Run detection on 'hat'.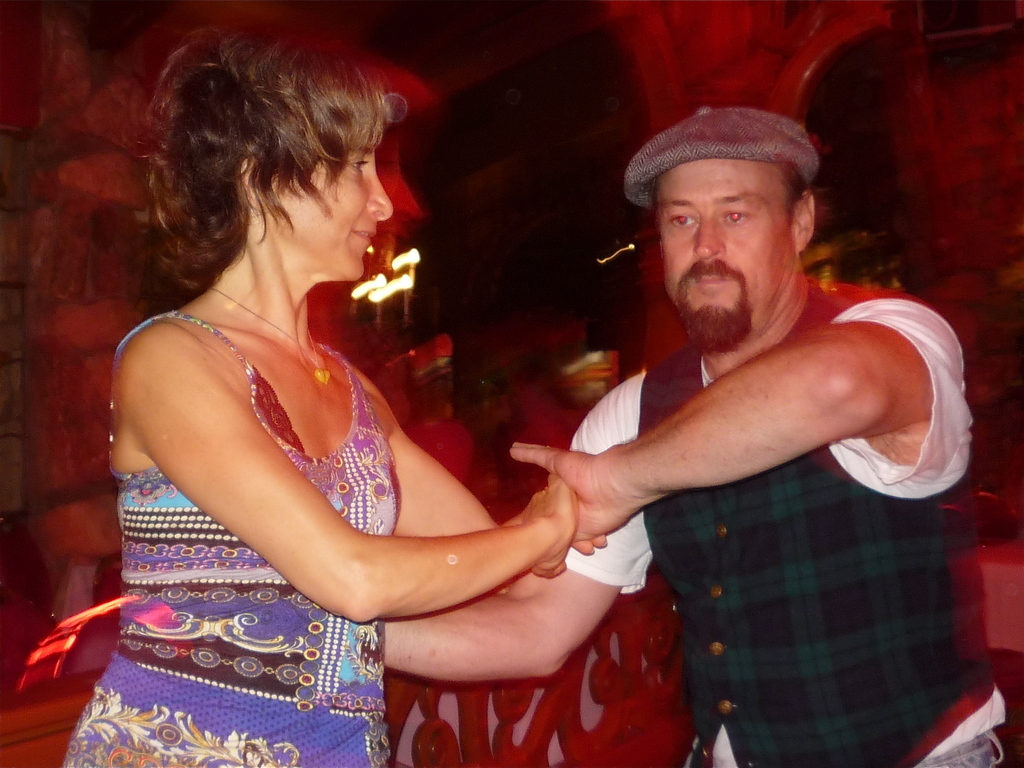
Result: x1=624 y1=103 x2=820 y2=207.
